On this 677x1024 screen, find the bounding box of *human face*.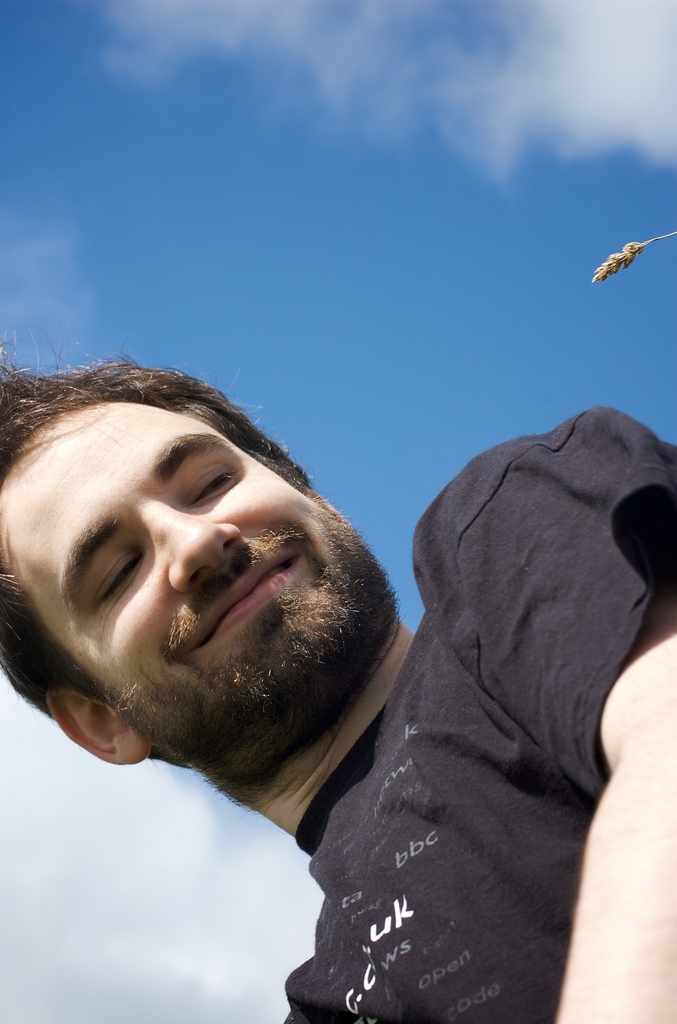
Bounding box: box(0, 403, 395, 762).
